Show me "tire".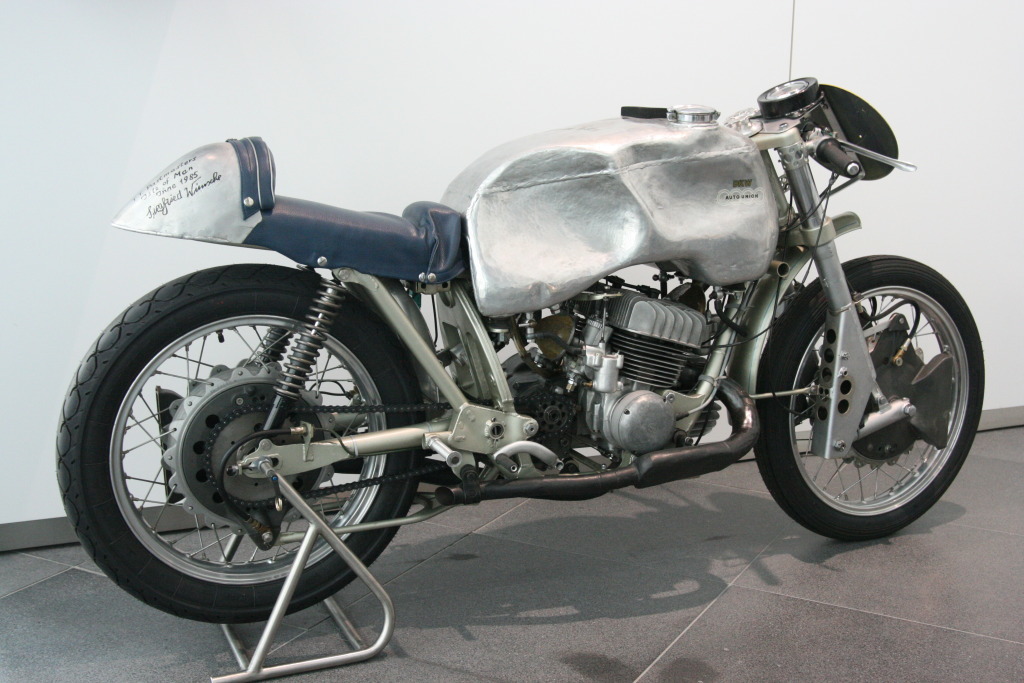
"tire" is here: crop(52, 262, 426, 625).
